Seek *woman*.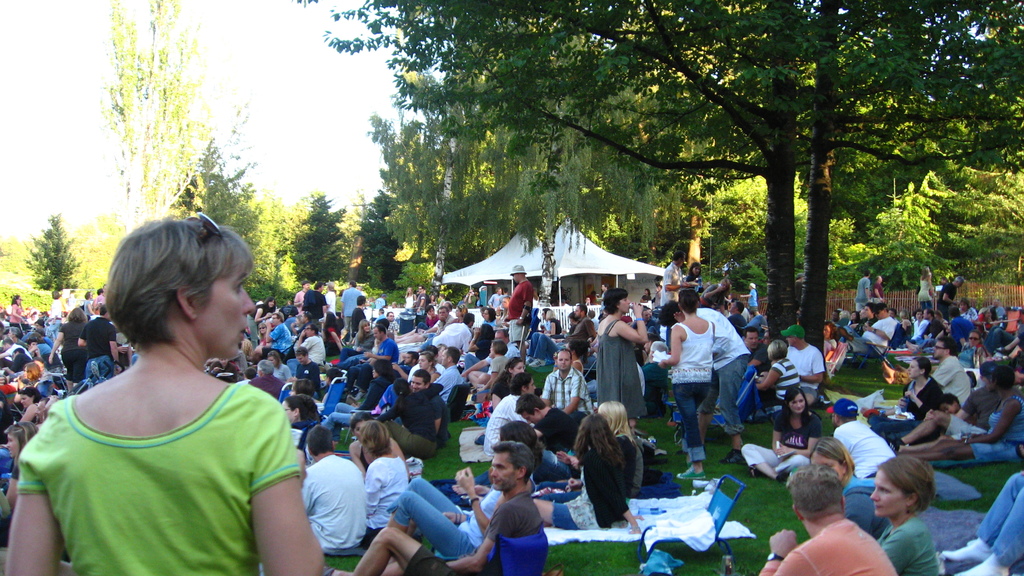
Rect(45, 291, 61, 339).
